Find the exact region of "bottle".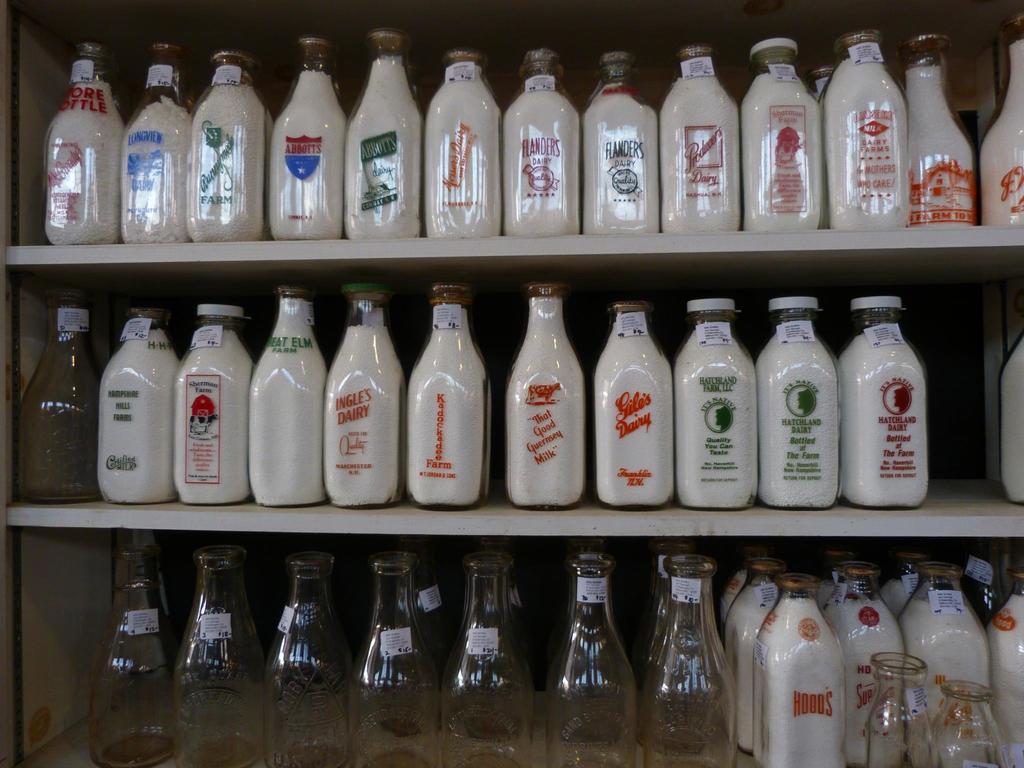
Exact region: locate(547, 549, 633, 767).
